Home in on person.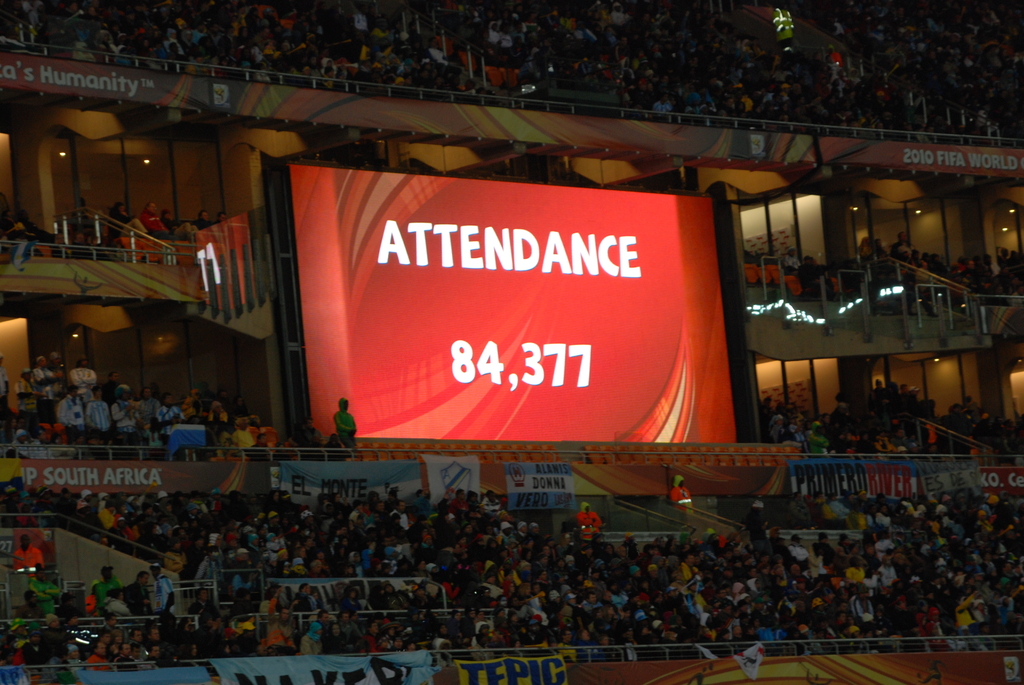
Homed in at 579, 504, 601, 542.
